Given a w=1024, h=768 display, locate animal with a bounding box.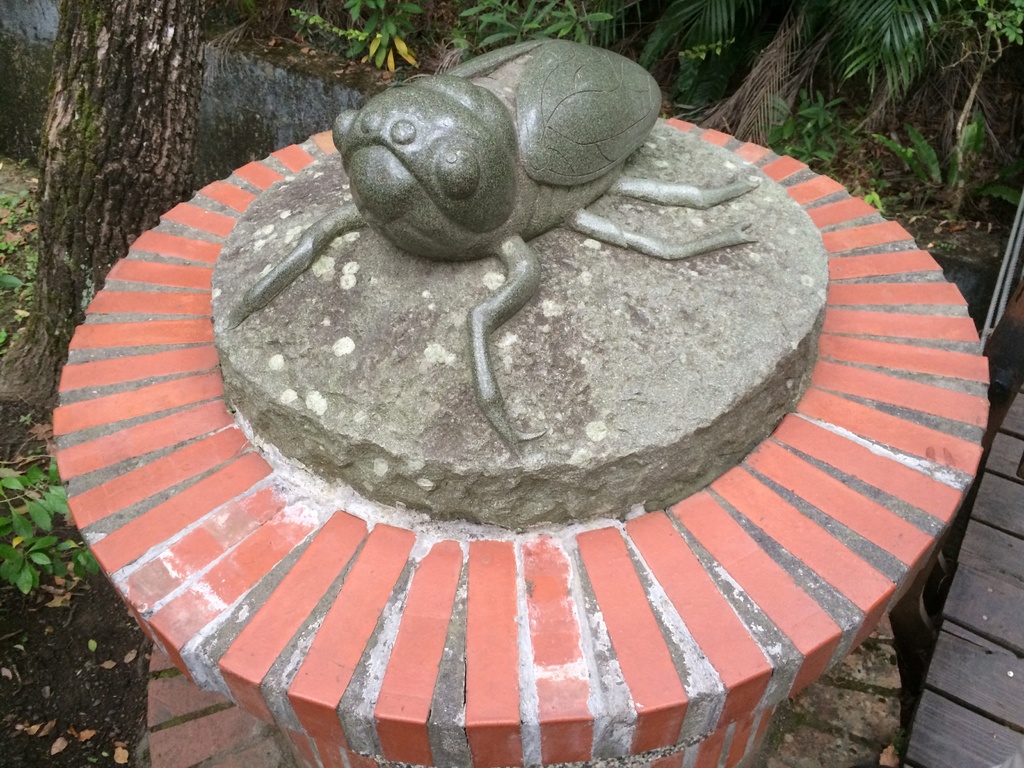
Located: 228:37:762:451.
